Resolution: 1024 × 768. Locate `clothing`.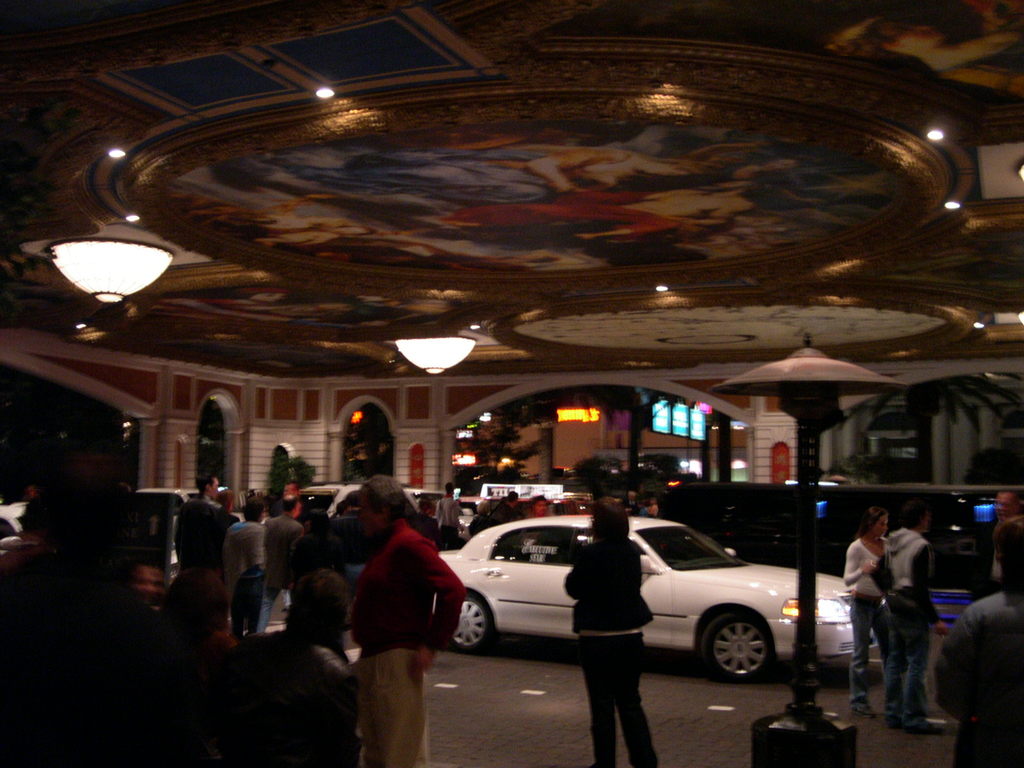
(254,617,355,767).
